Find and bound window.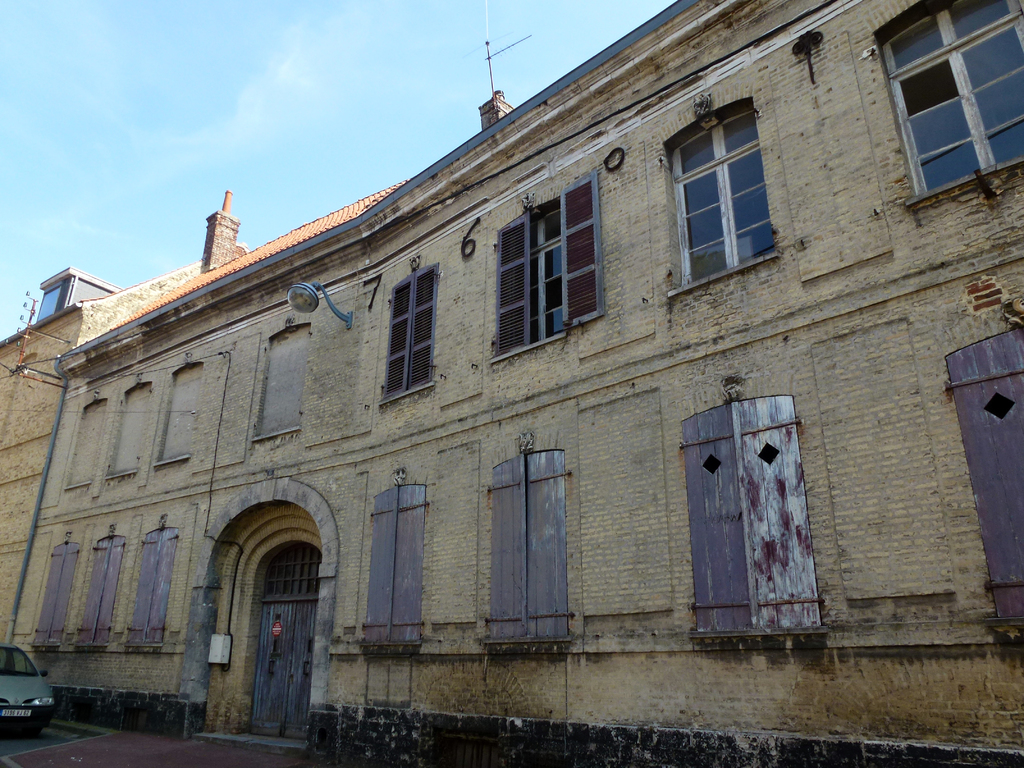
Bound: <box>35,538,84,637</box>.
